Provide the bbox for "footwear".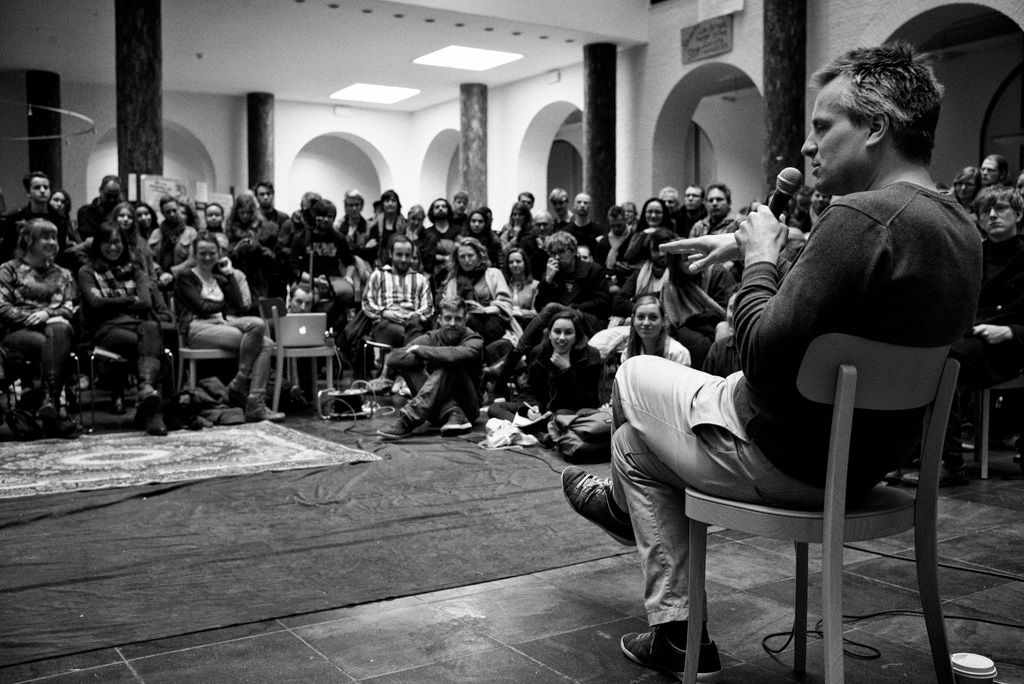
[112, 395, 130, 416].
